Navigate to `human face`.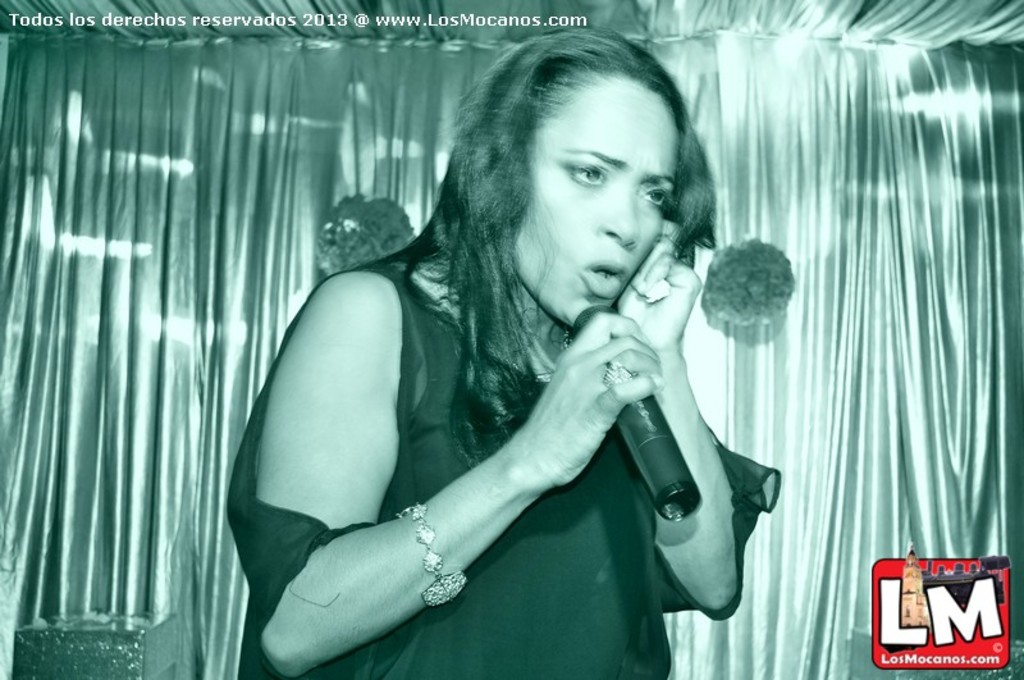
Navigation target: box=[506, 81, 676, 327].
